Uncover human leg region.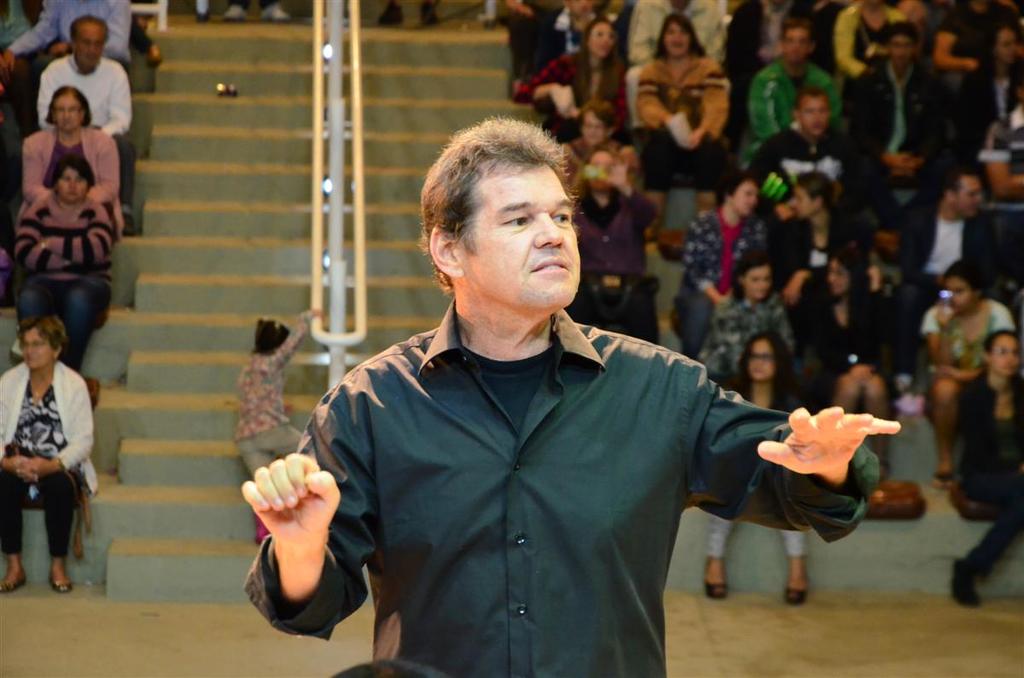
Uncovered: (776, 529, 814, 604).
